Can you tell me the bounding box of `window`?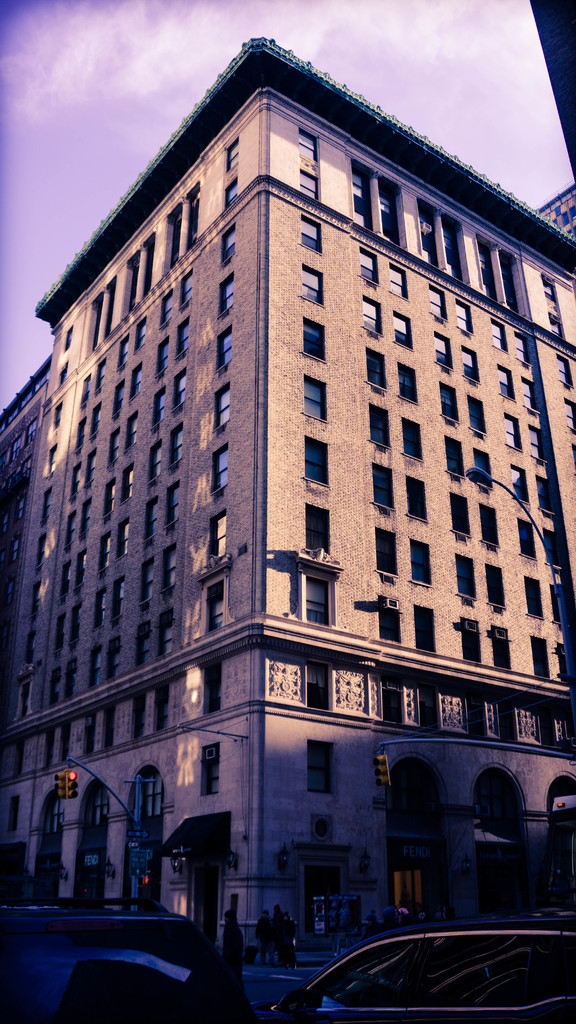
BBox(132, 689, 144, 739).
